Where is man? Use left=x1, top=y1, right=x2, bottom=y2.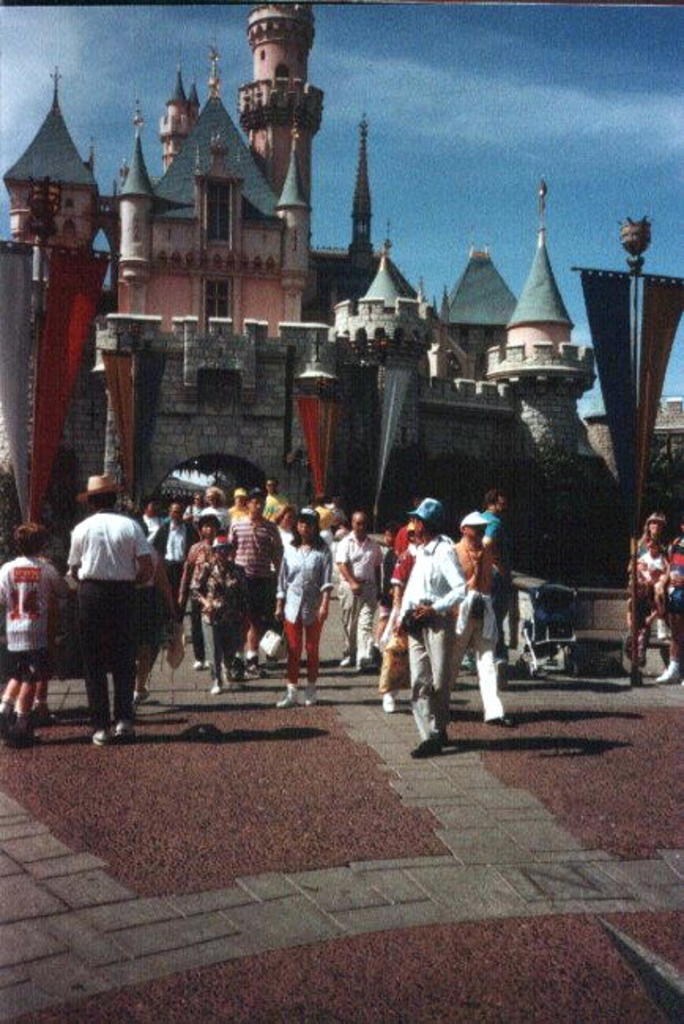
left=262, top=474, right=293, bottom=523.
